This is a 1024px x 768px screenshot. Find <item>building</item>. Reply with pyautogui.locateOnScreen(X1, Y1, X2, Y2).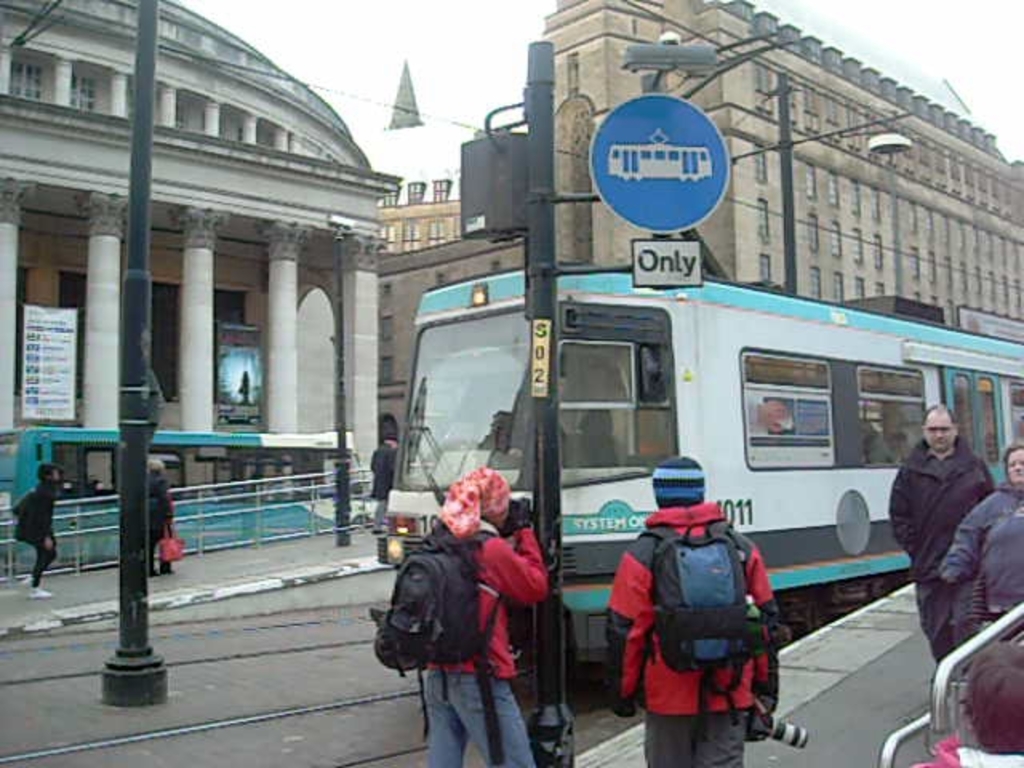
pyautogui.locateOnScreen(376, 0, 1022, 480).
